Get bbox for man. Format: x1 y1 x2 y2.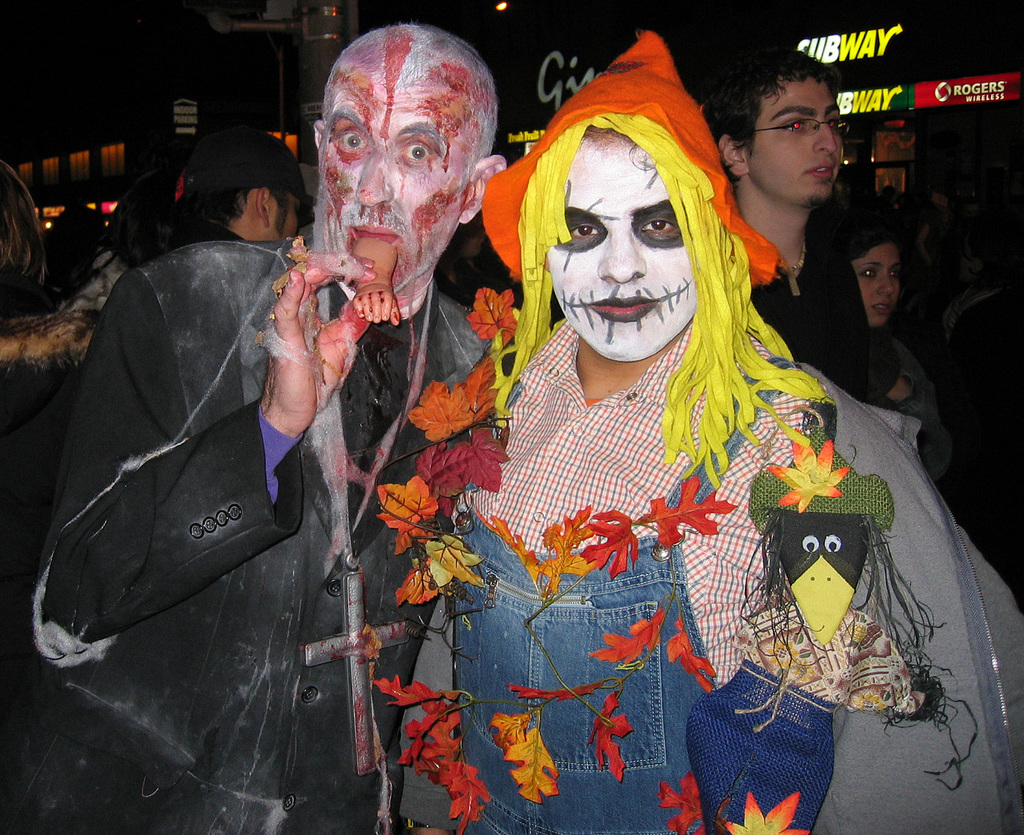
57 56 514 832.
